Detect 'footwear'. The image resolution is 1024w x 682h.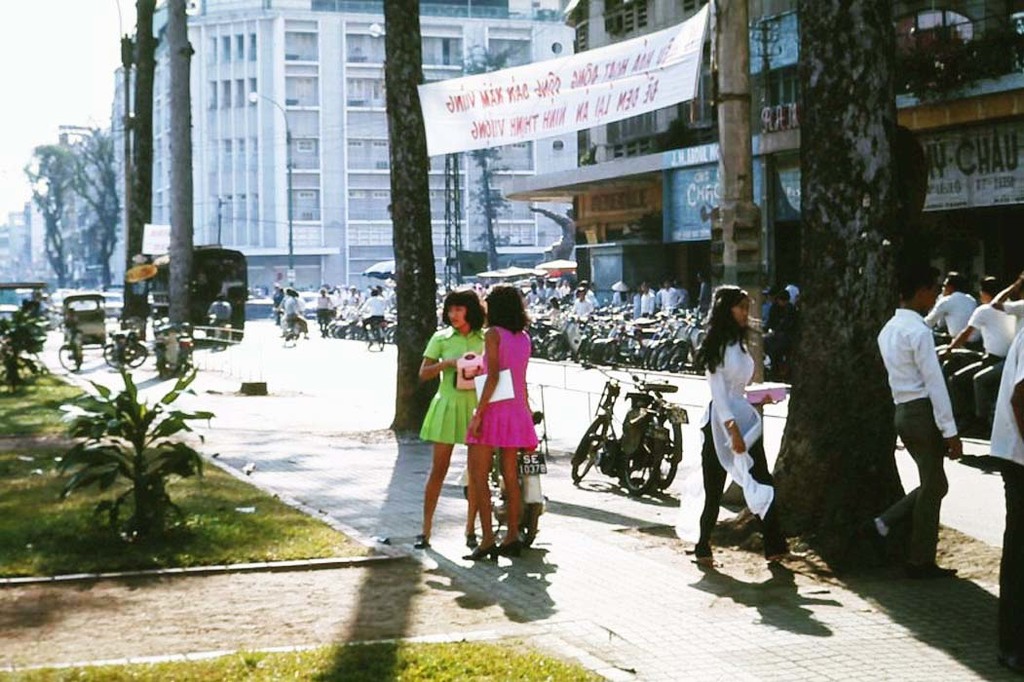
462,546,495,561.
